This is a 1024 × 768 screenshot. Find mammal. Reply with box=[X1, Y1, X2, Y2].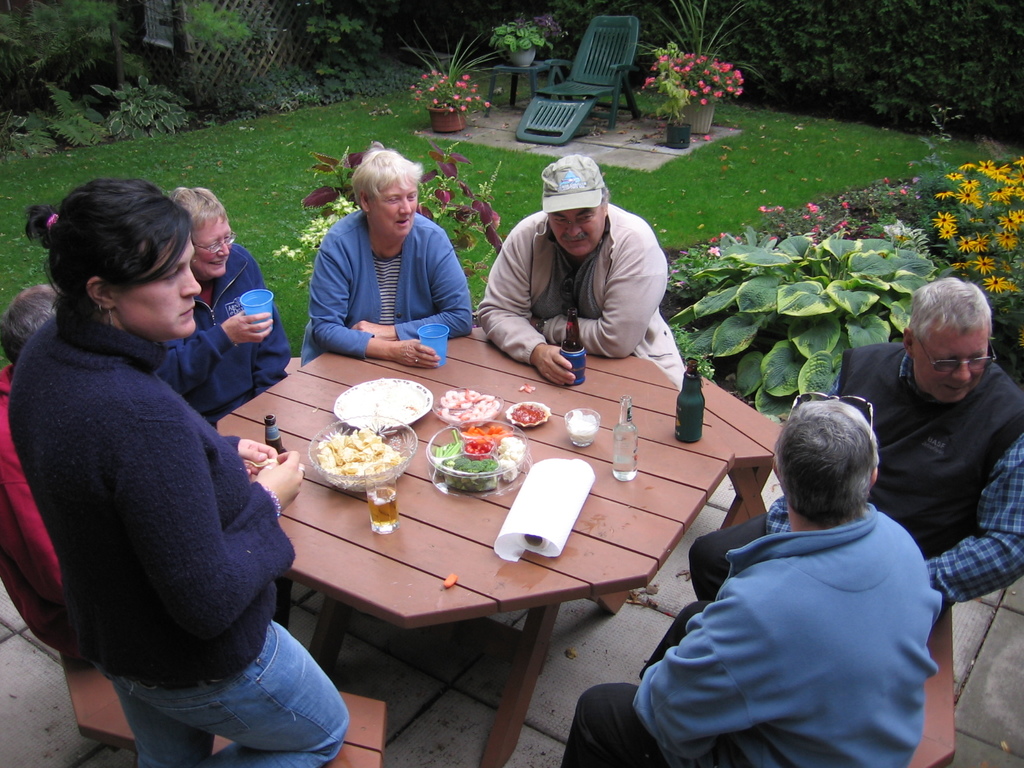
box=[689, 277, 1023, 626].
